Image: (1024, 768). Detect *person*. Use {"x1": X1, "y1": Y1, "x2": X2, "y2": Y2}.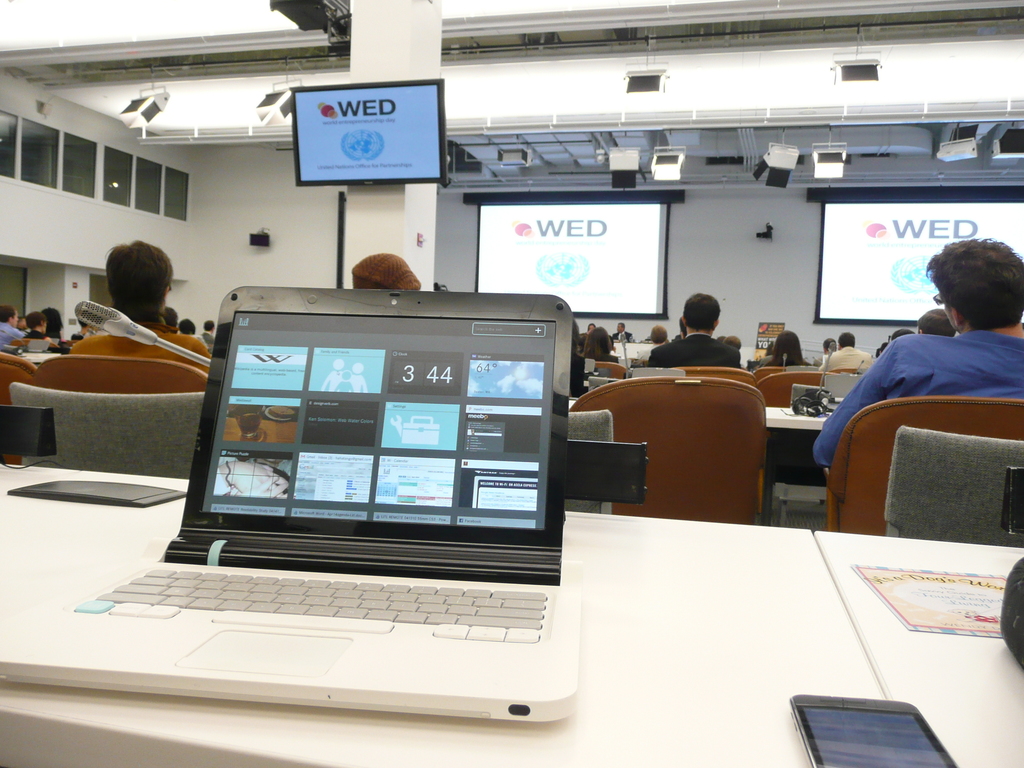
{"x1": 753, "y1": 326, "x2": 803, "y2": 372}.
